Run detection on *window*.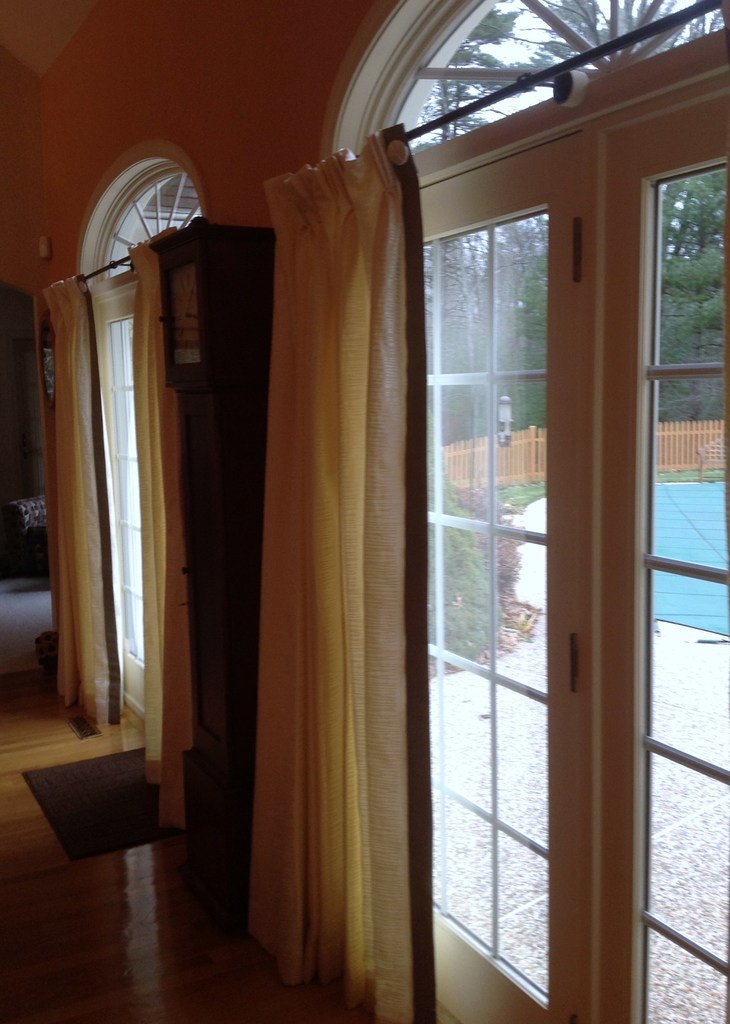
Result: l=72, t=140, r=207, b=722.
